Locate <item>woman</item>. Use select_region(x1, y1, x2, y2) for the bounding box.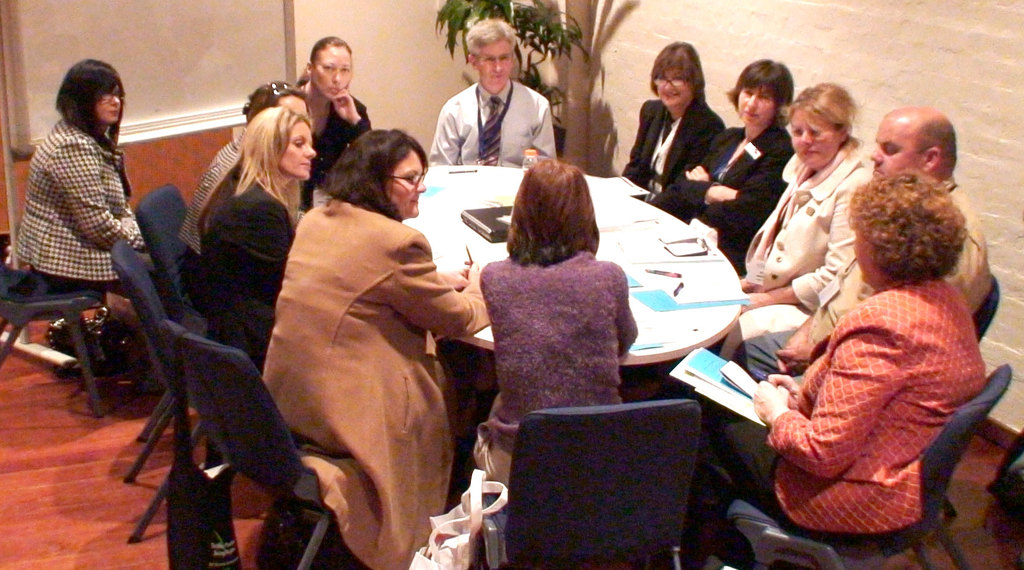
select_region(19, 56, 164, 292).
